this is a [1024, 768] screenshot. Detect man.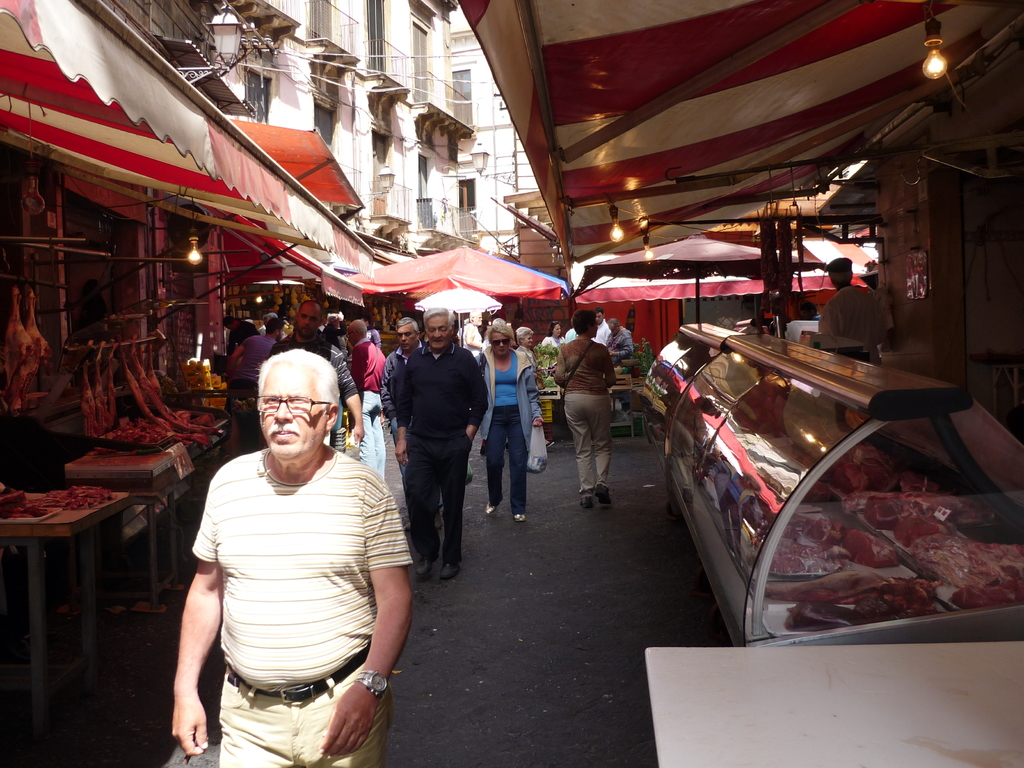
[589, 307, 614, 346].
